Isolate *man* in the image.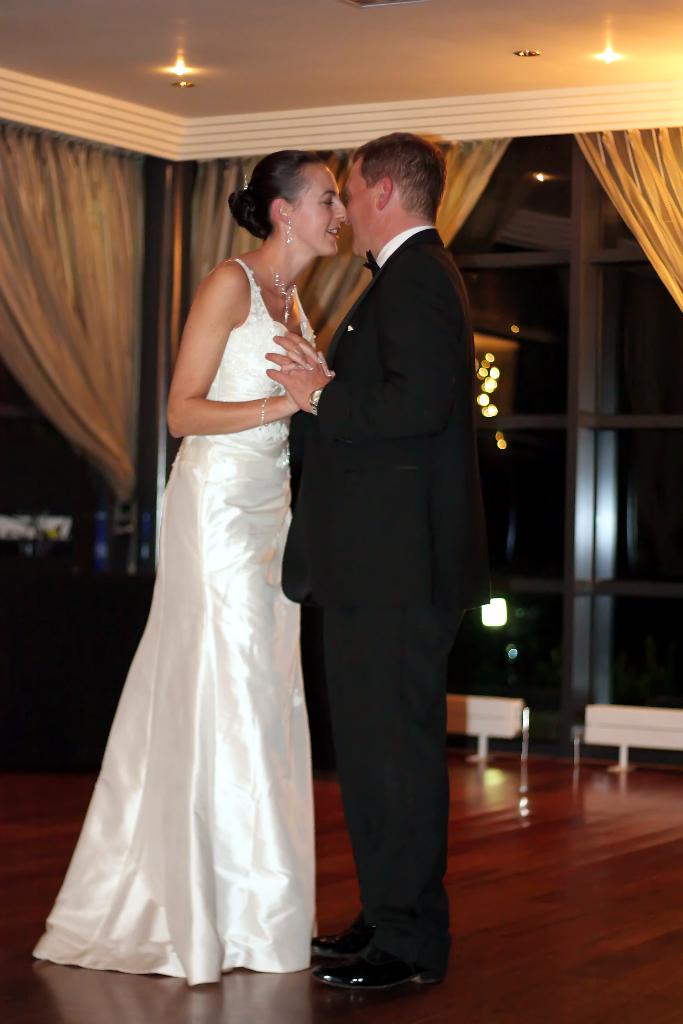
Isolated region: <region>262, 120, 503, 976</region>.
